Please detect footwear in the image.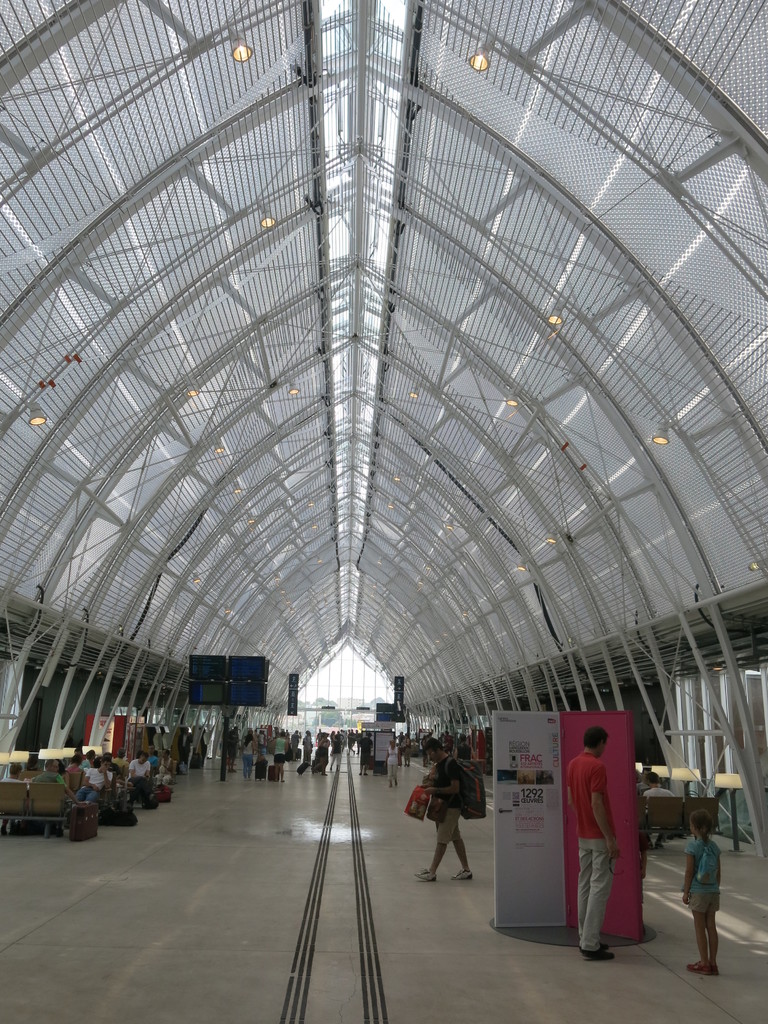
x1=688, y1=960, x2=703, y2=972.
